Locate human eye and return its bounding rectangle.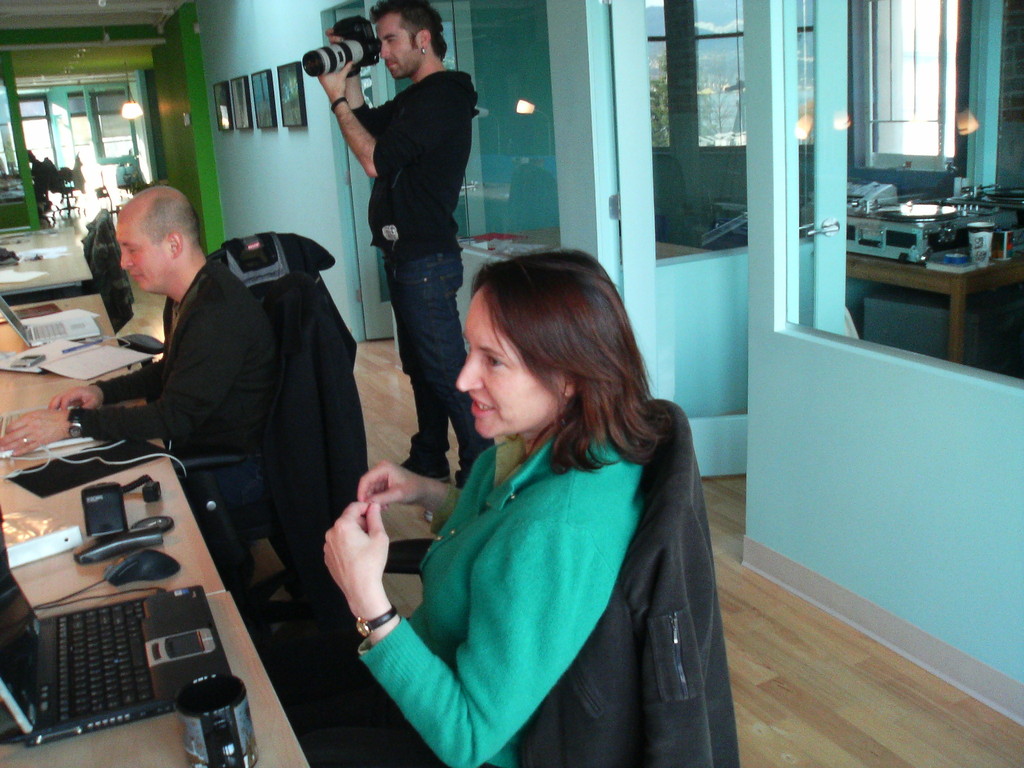
483, 358, 508, 373.
